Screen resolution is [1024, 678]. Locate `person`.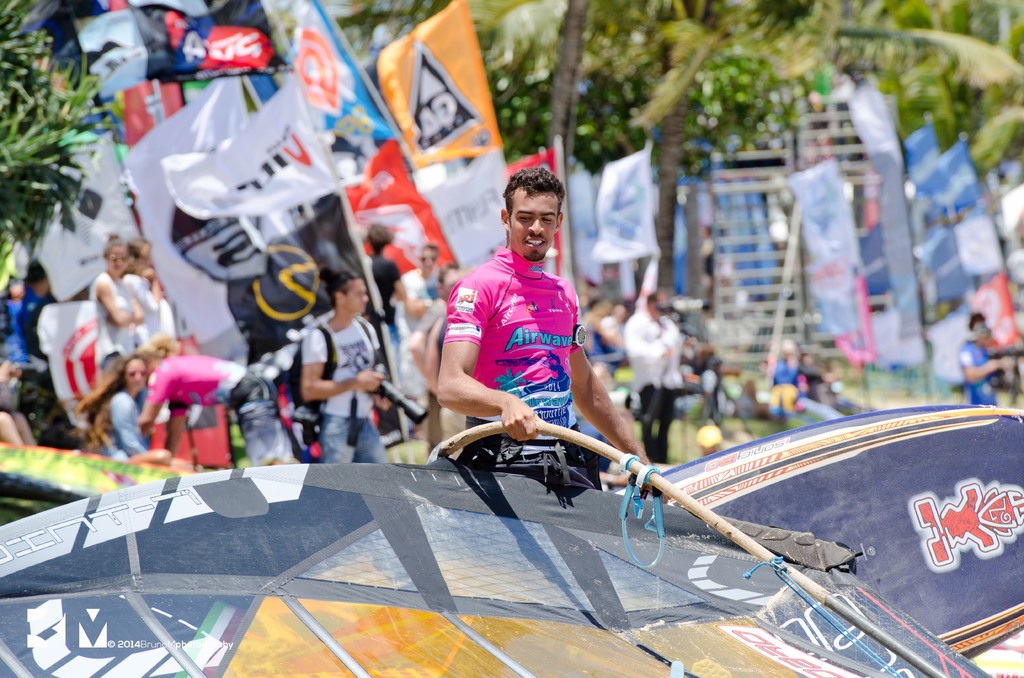
l=294, t=266, r=392, b=466.
